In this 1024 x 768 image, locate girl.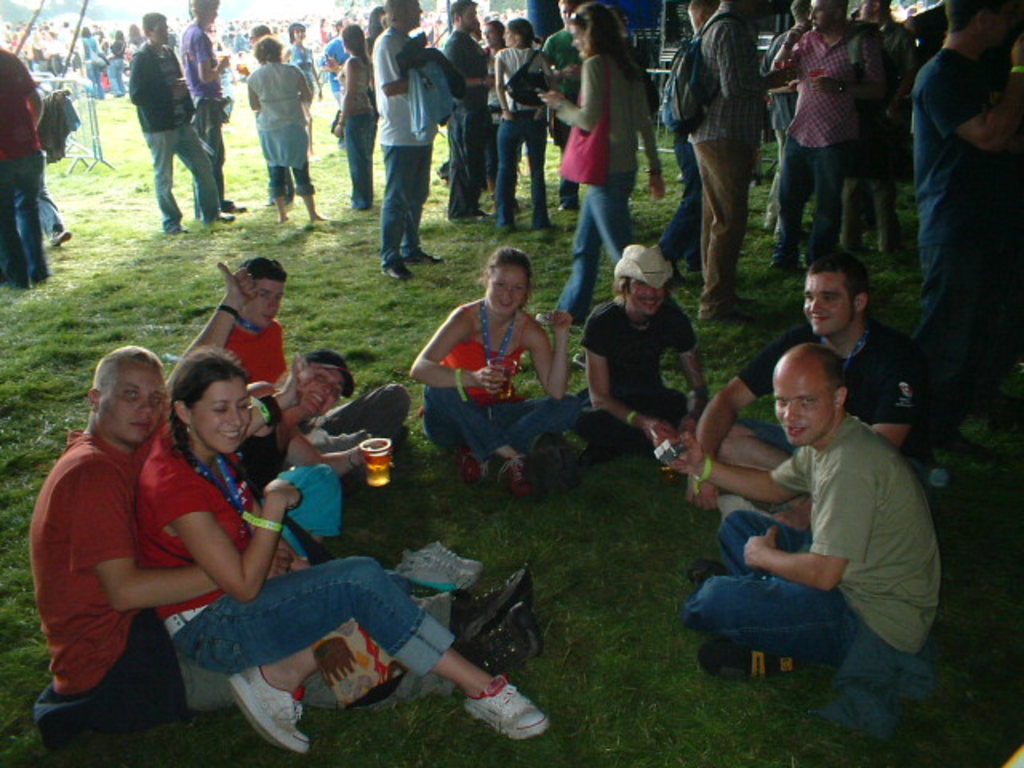
Bounding box: detection(136, 344, 549, 754).
